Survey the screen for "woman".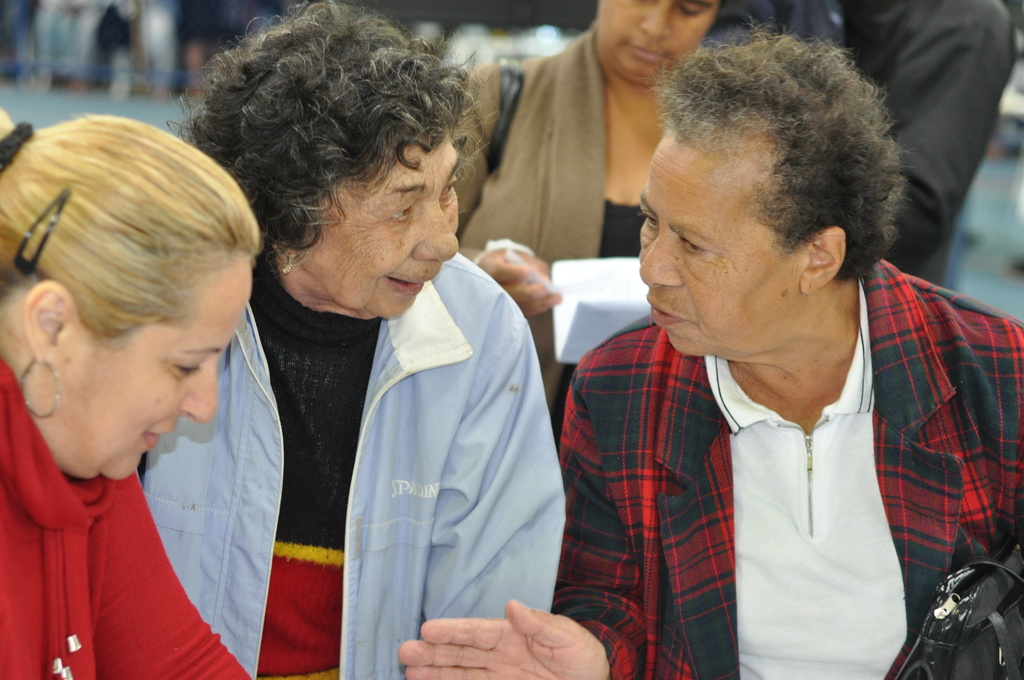
Survey found: (left=429, top=0, right=725, bottom=469).
